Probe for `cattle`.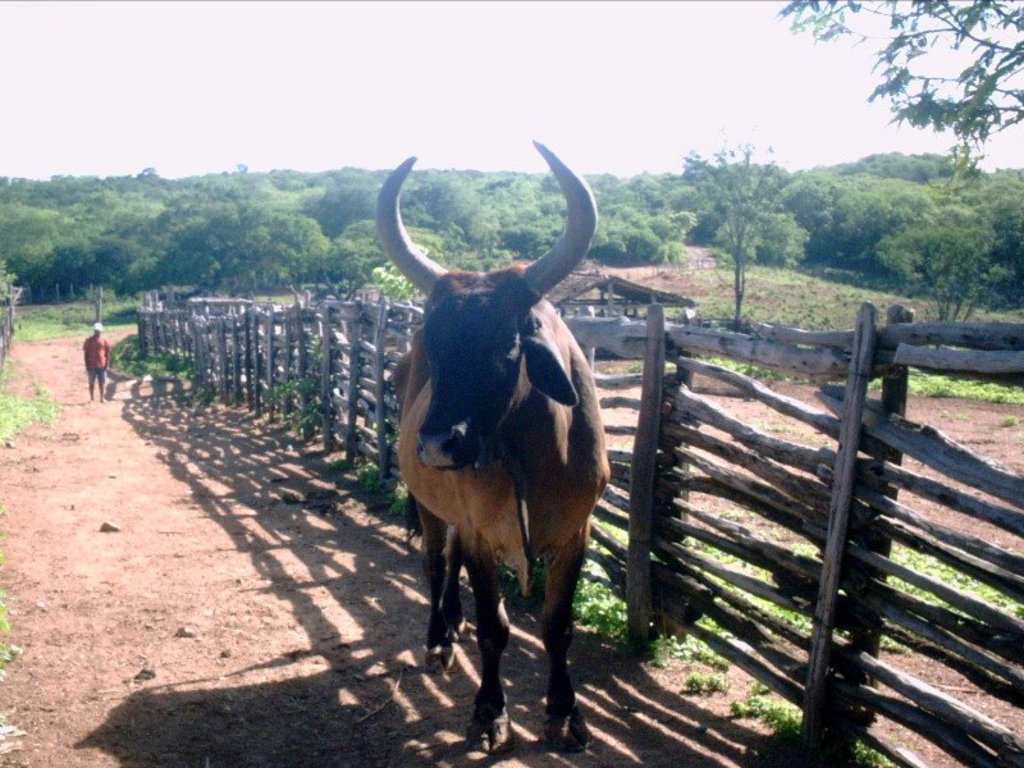
Probe result: 376:145:614:749.
